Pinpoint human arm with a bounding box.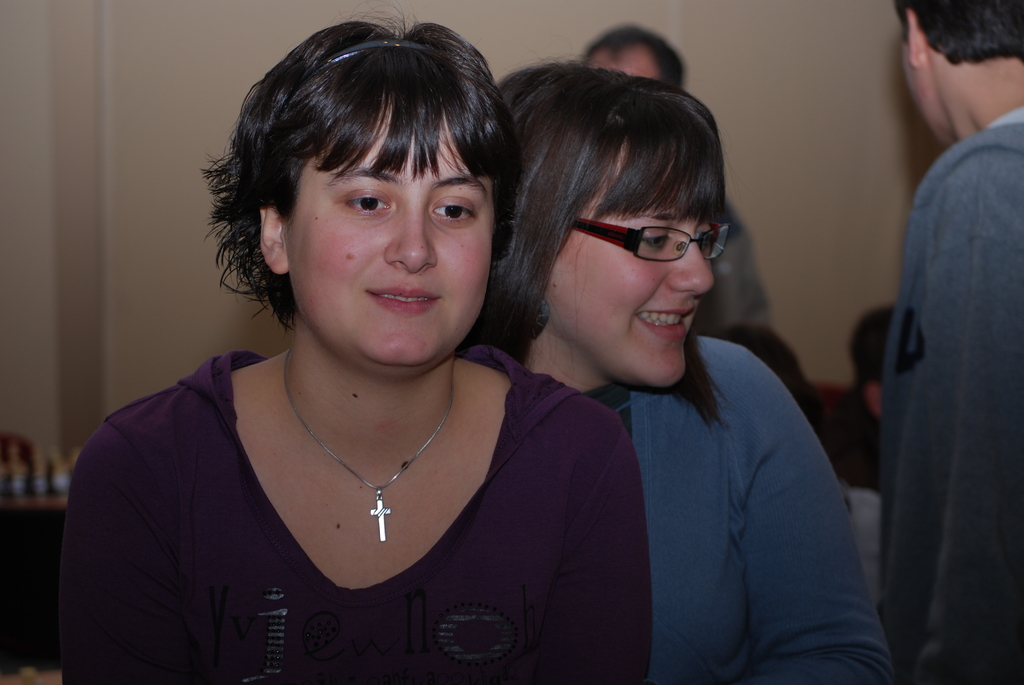
left=524, top=407, right=639, bottom=684.
